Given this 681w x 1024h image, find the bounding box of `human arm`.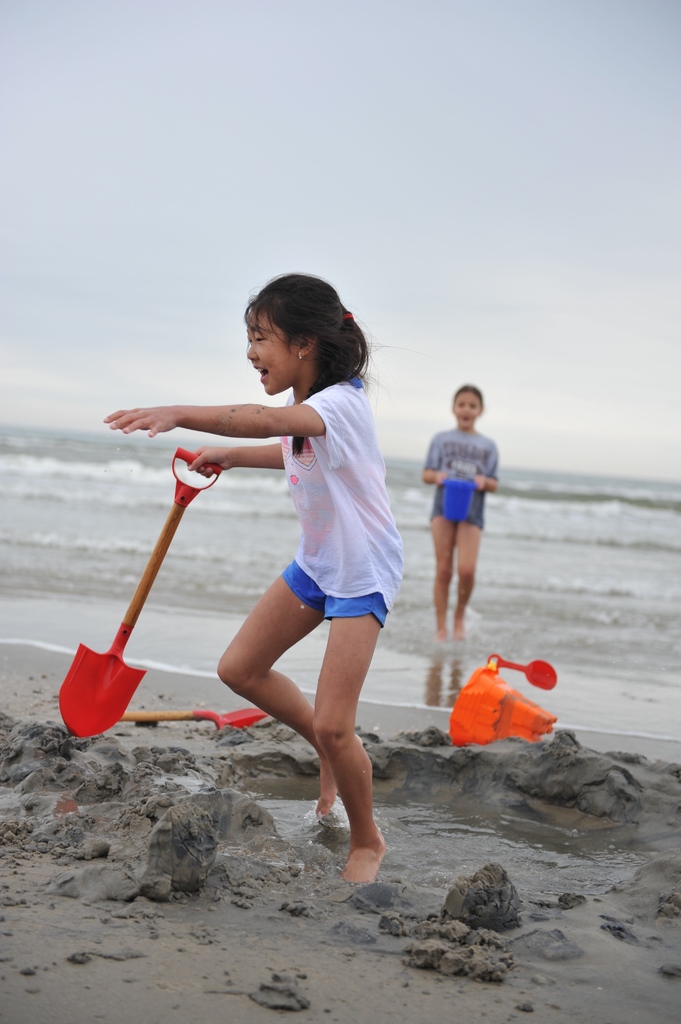
[left=84, top=381, right=313, bottom=469].
